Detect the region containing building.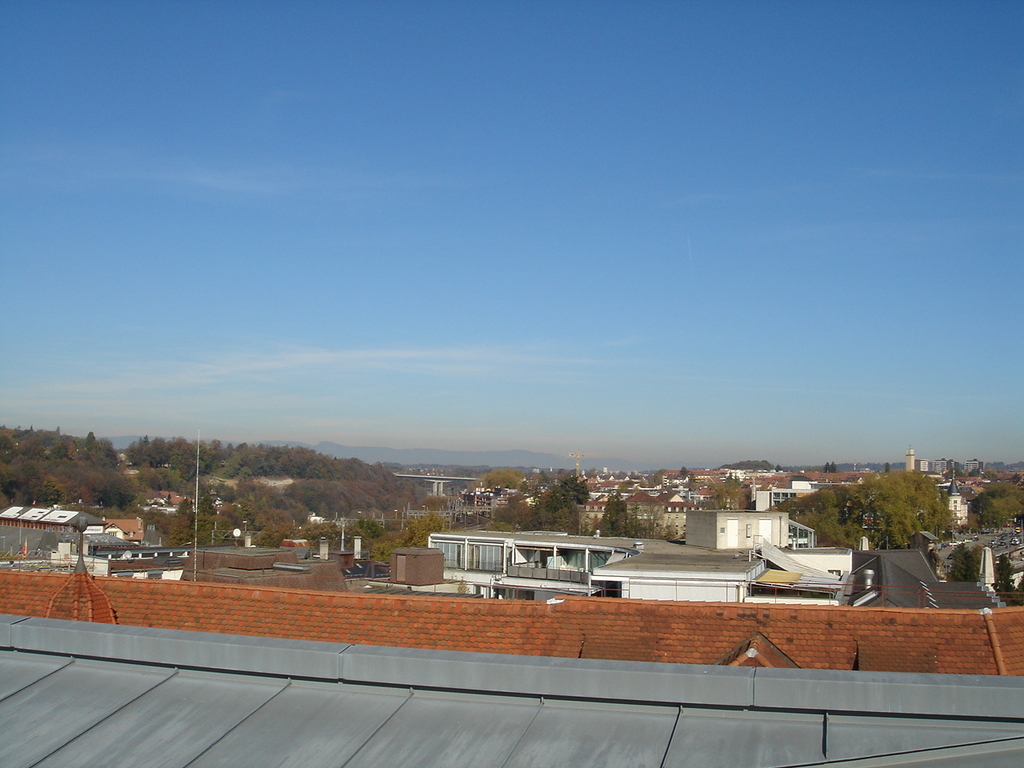
0,502,85,556.
